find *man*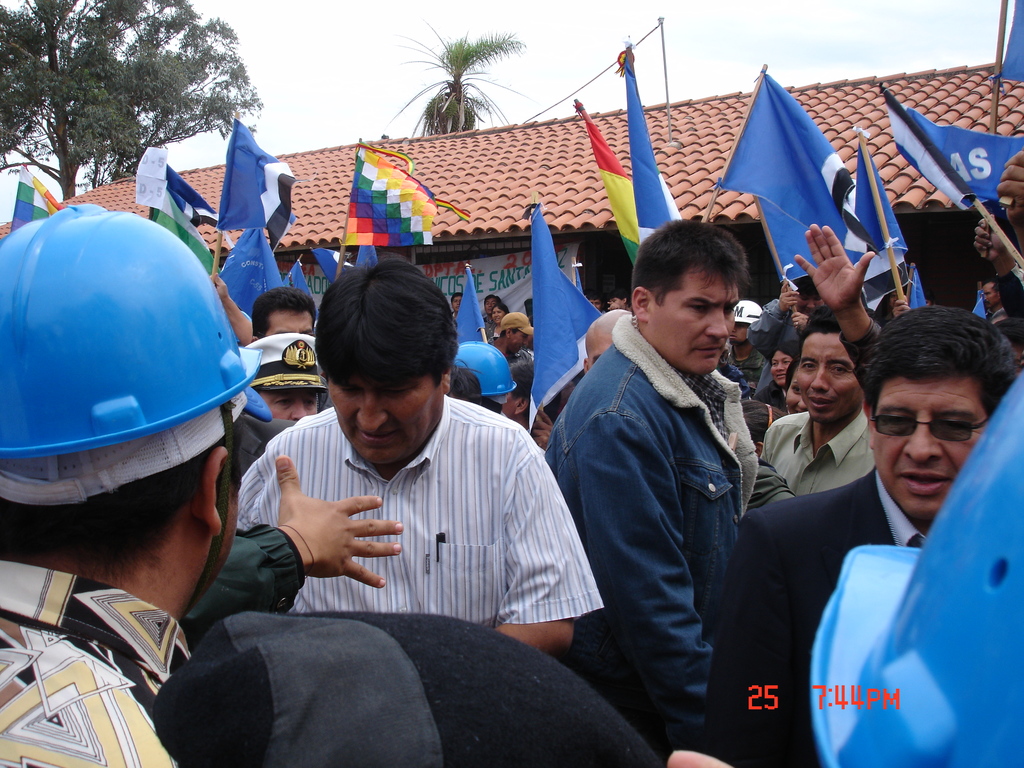
box(977, 279, 1010, 327)
